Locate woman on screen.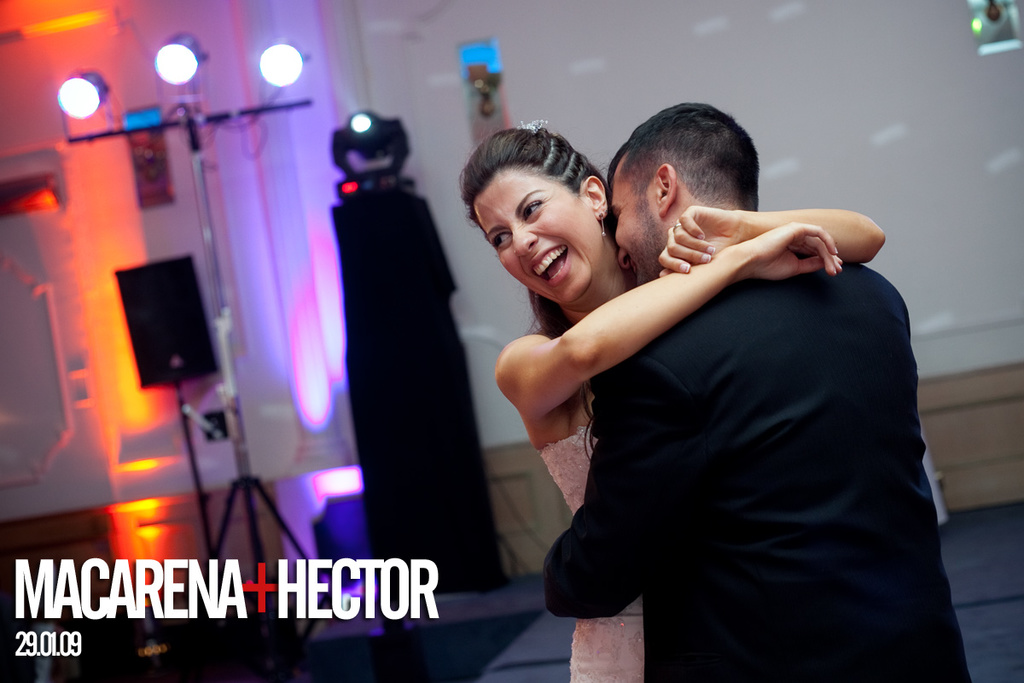
On screen at BBox(456, 120, 845, 682).
